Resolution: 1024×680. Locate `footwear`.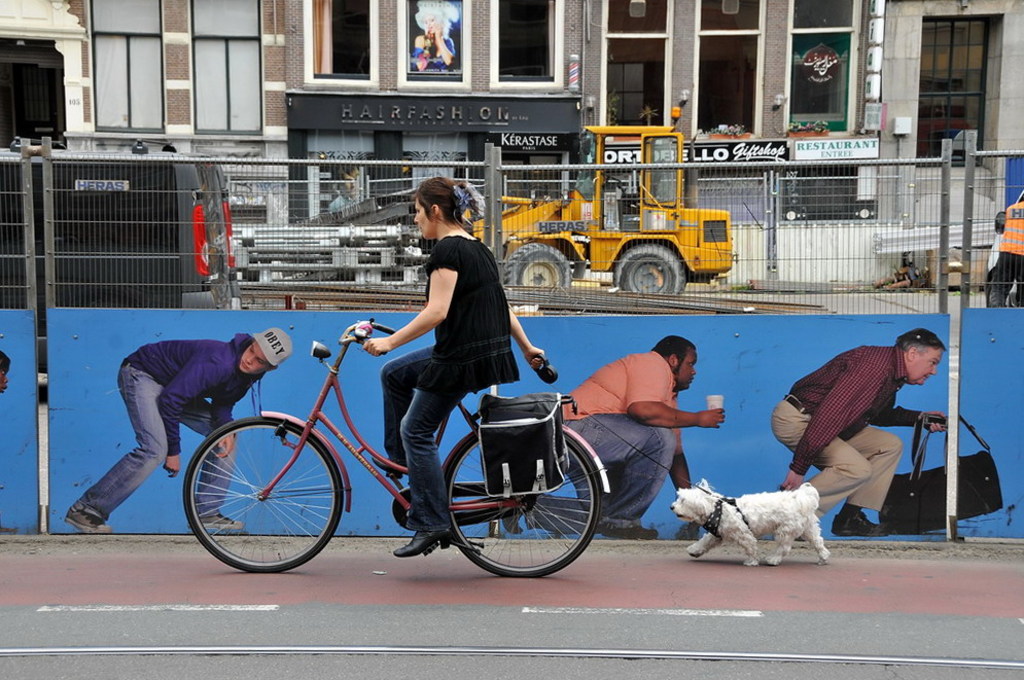
bbox(395, 513, 468, 550).
